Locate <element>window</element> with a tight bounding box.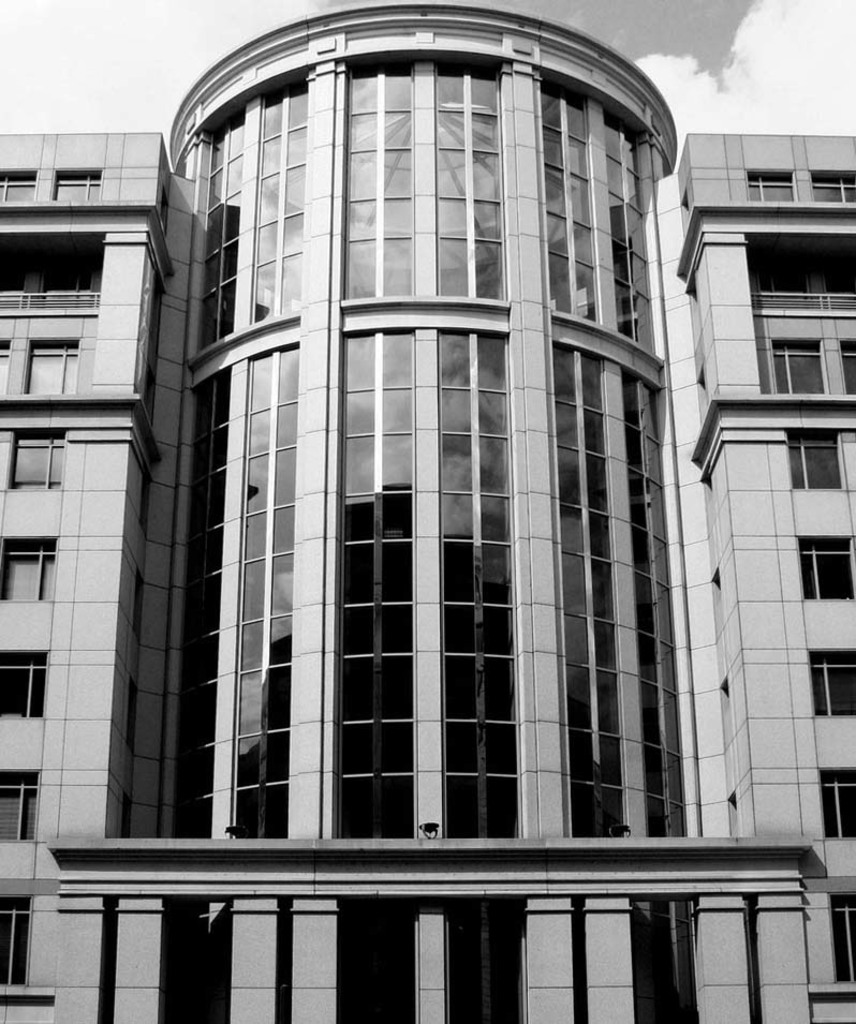
[772, 344, 831, 398].
